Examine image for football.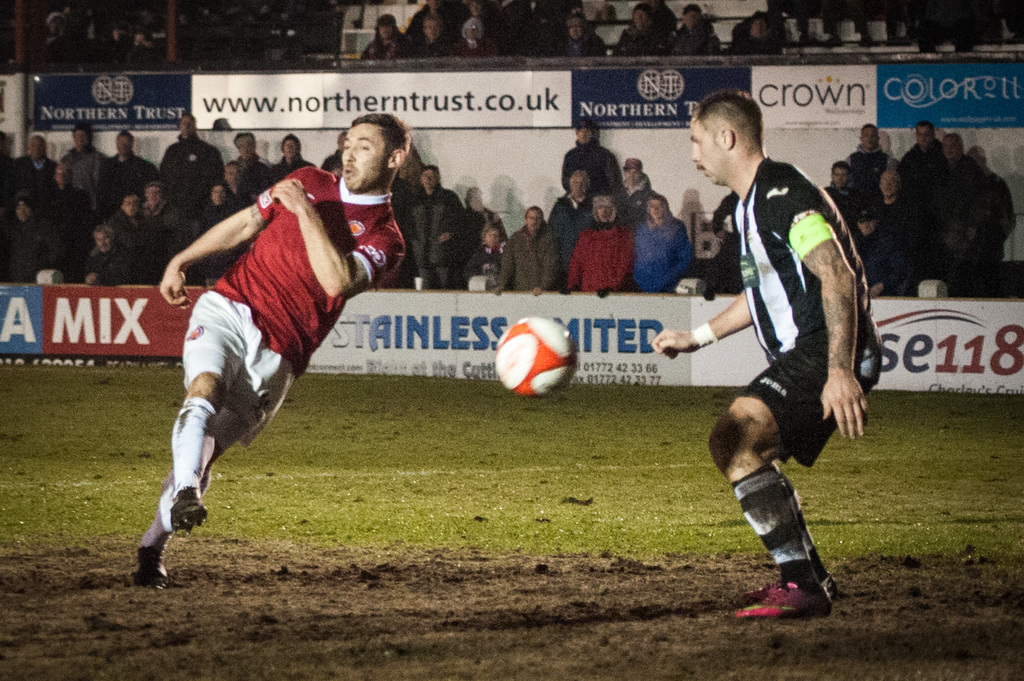
Examination result: (left=492, top=316, right=583, bottom=401).
